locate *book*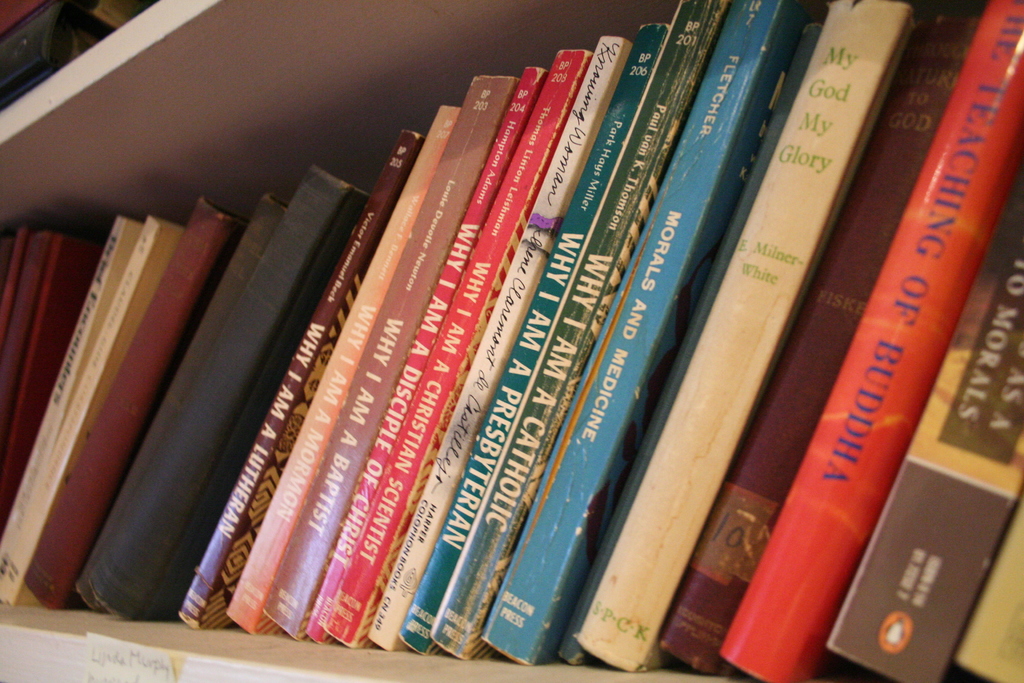
[95, 167, 387, 625]
